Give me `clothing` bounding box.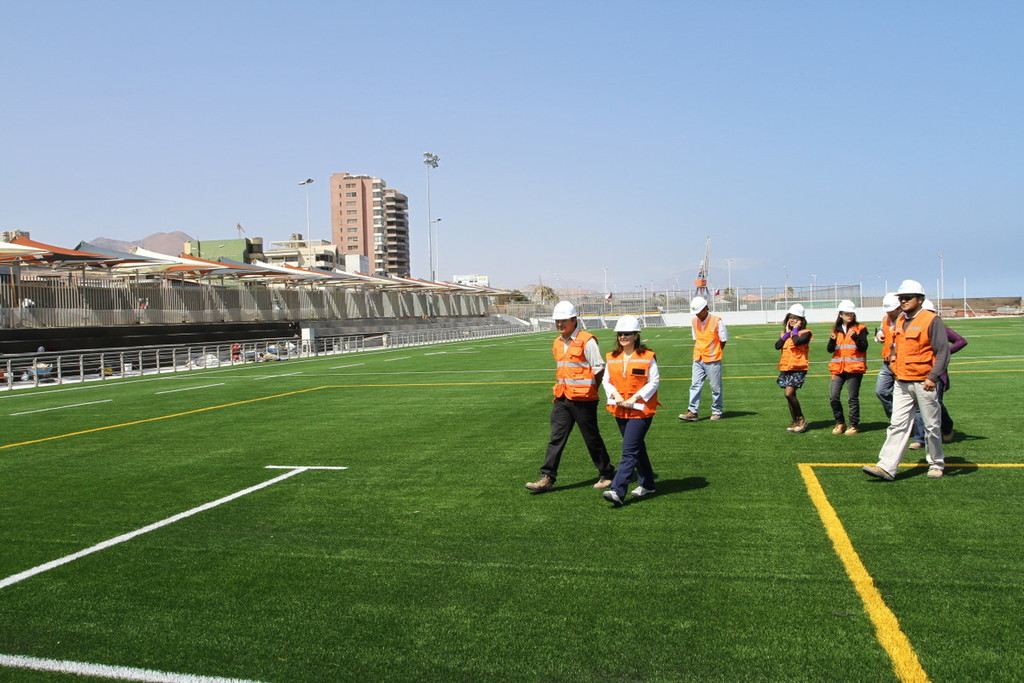
box=[834, 378, 859, 429].
